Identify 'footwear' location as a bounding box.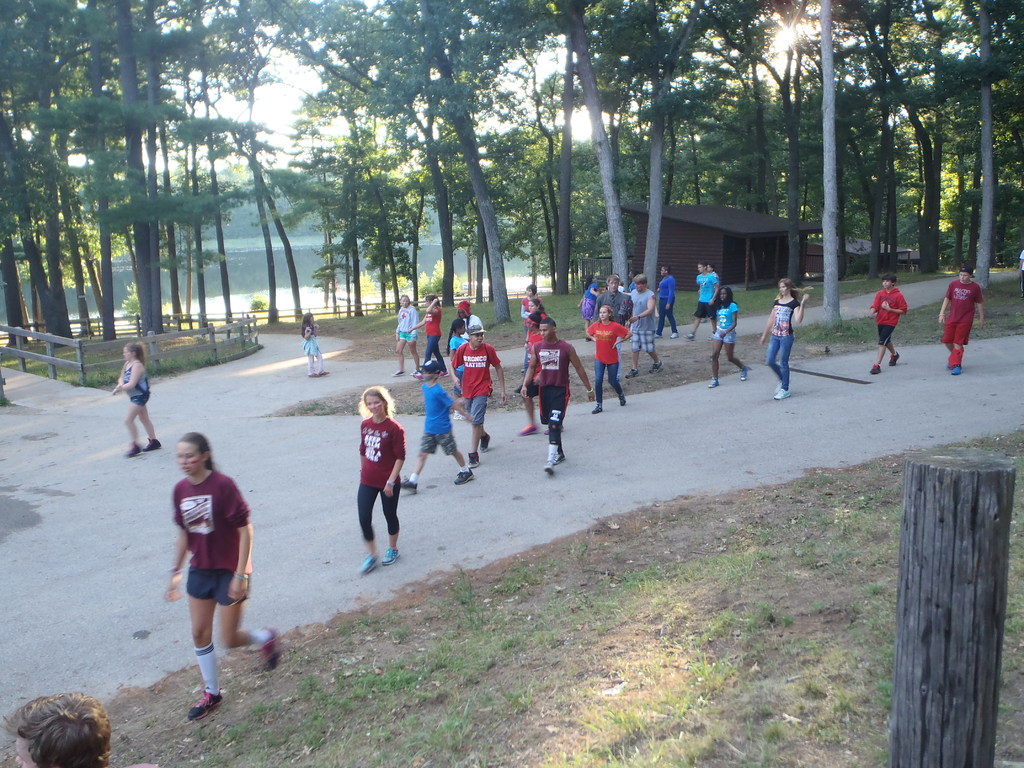
669,330,677,339.
